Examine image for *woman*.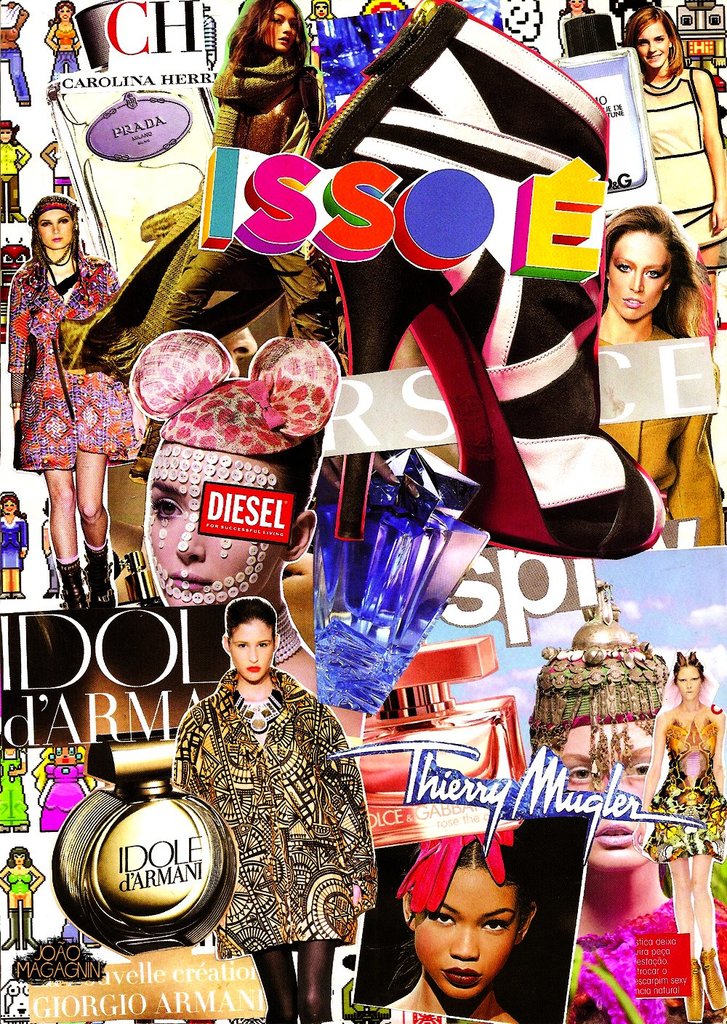
Examination result: region(643, 655, 726, 1020).
